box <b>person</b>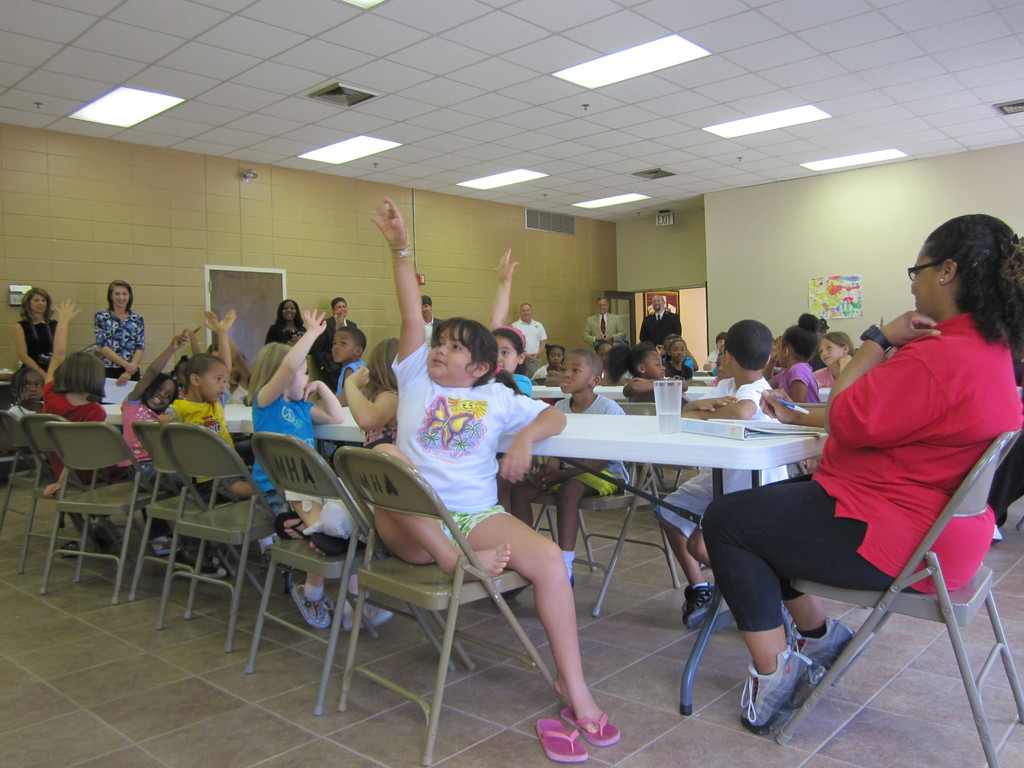
[left=236, top=310, right=355, bottom=554]
